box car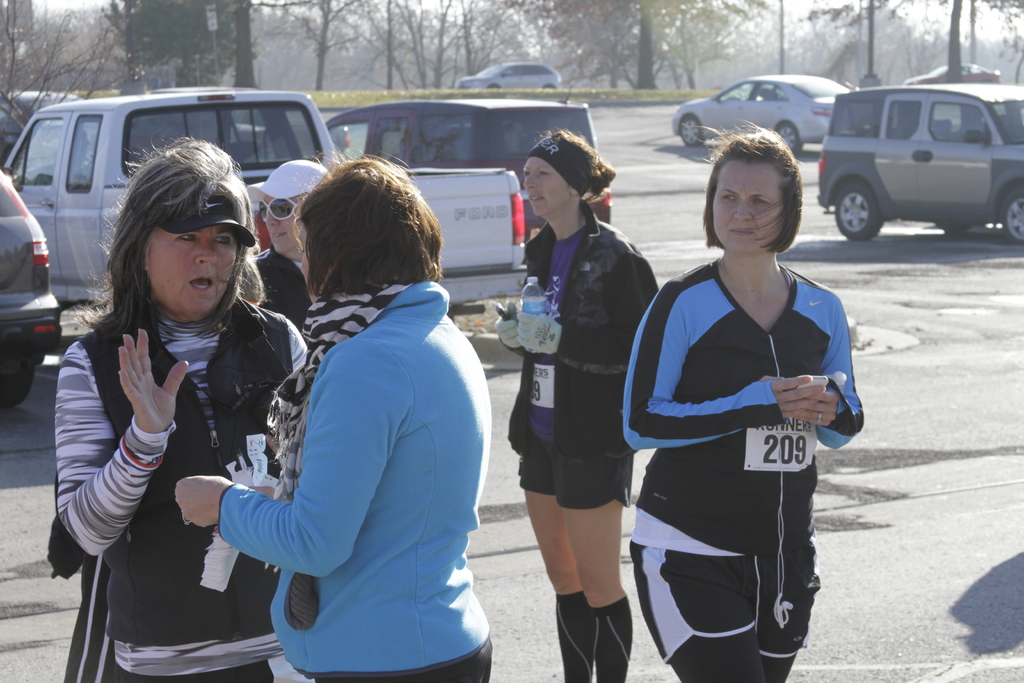
[325,96,614,247]
